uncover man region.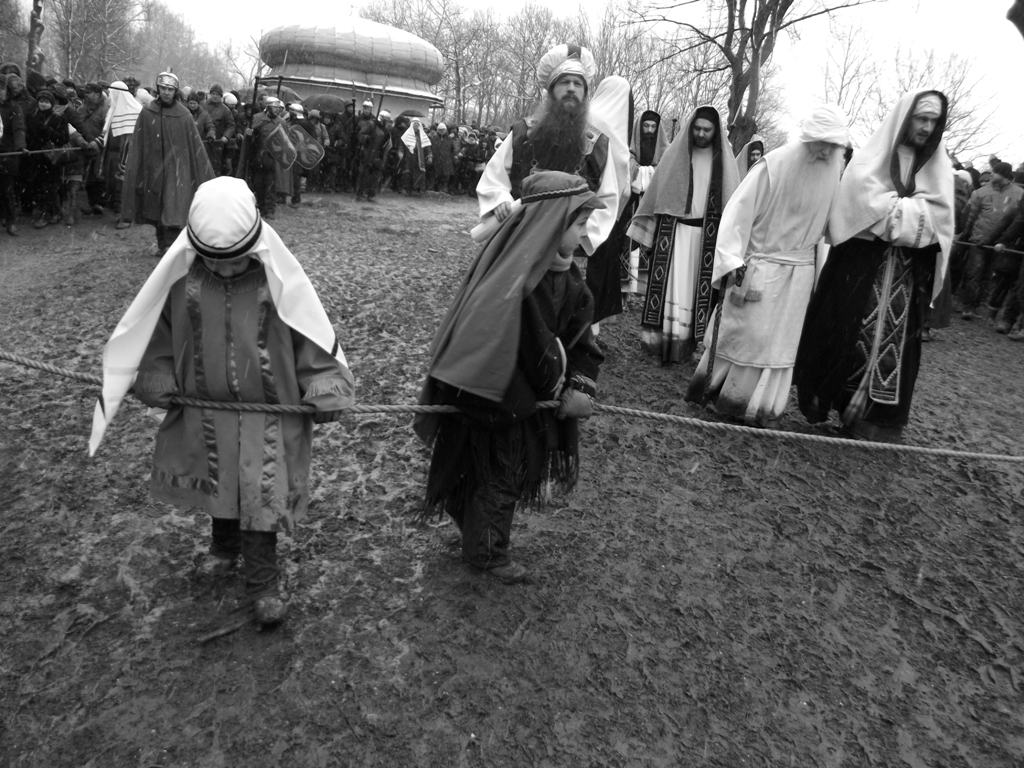
Uncovered: rect(712, 102, 869, 428).
